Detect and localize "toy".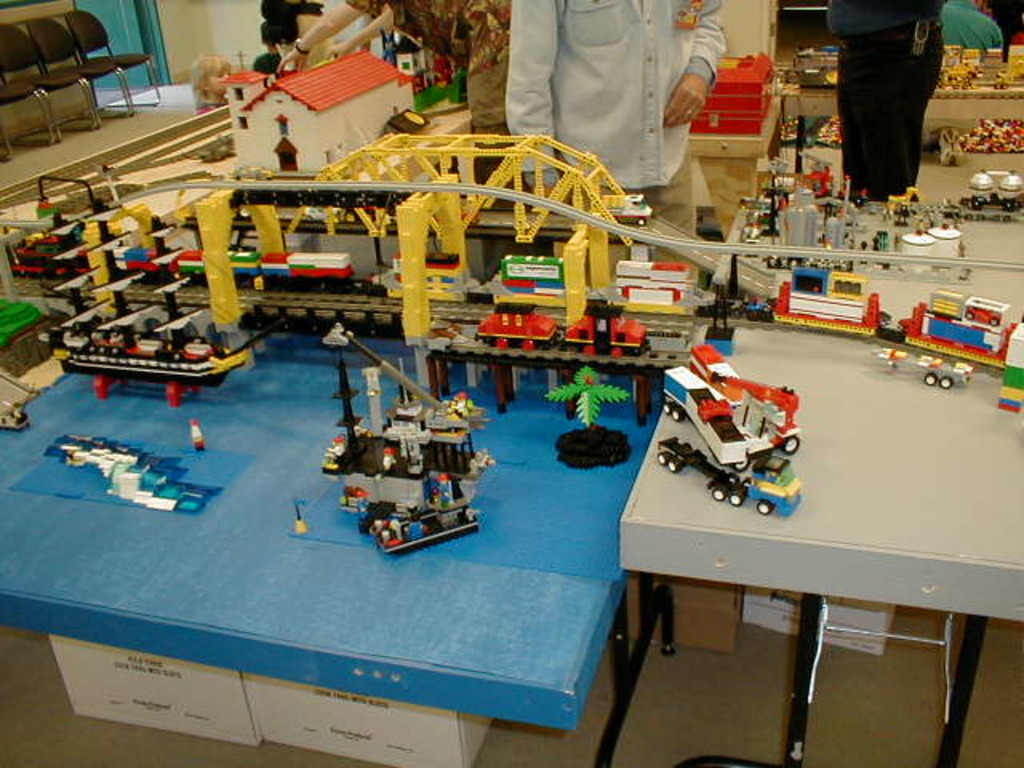
Localized at 322:322:517:549.
